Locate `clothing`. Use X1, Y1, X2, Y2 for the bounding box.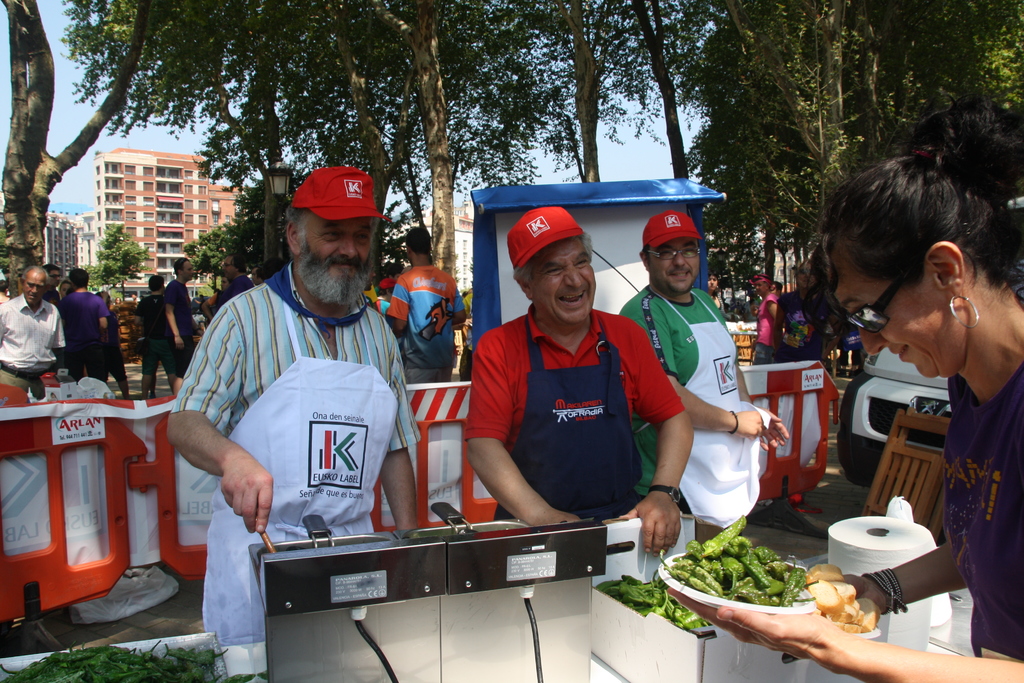
936, 352, 1023, 670.
